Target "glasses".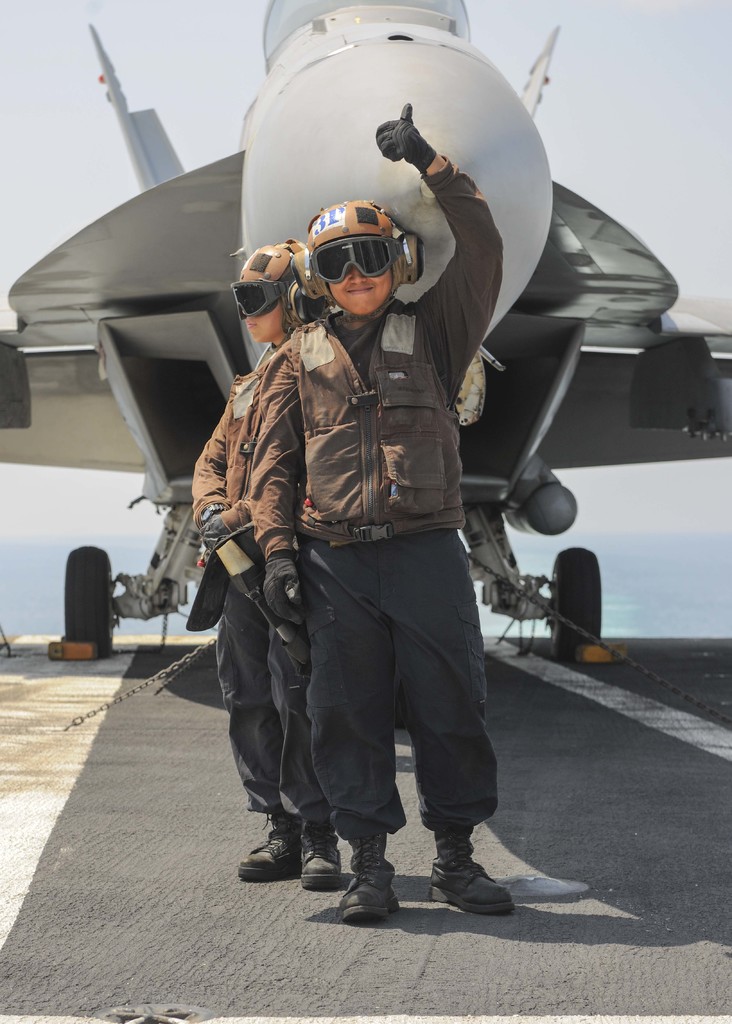
Target region: 229:280:304:324.
